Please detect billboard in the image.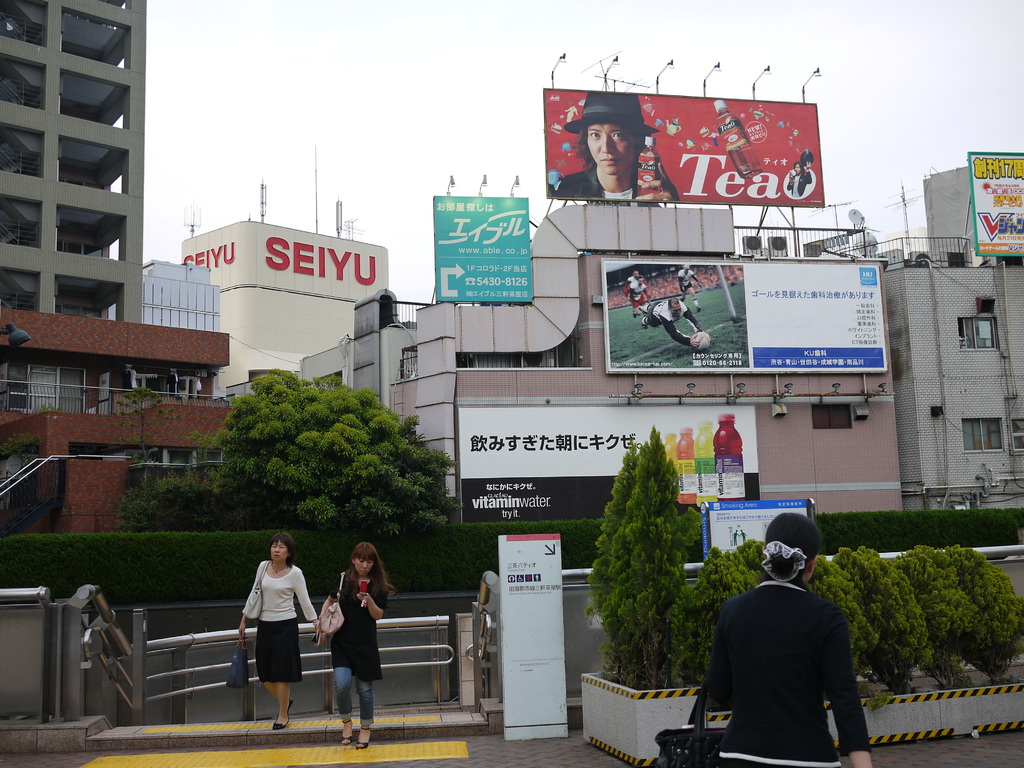
(x1=435, y1=196, x2=530, y2=300).
